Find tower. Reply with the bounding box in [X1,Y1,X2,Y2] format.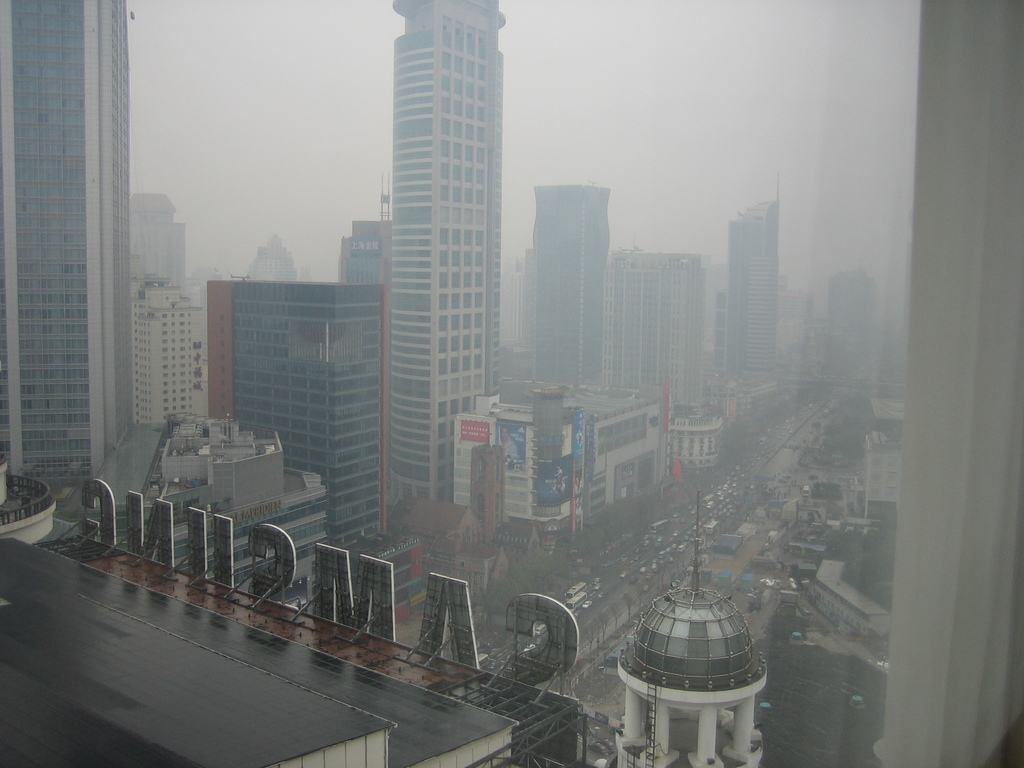
[214,280,403,548].
